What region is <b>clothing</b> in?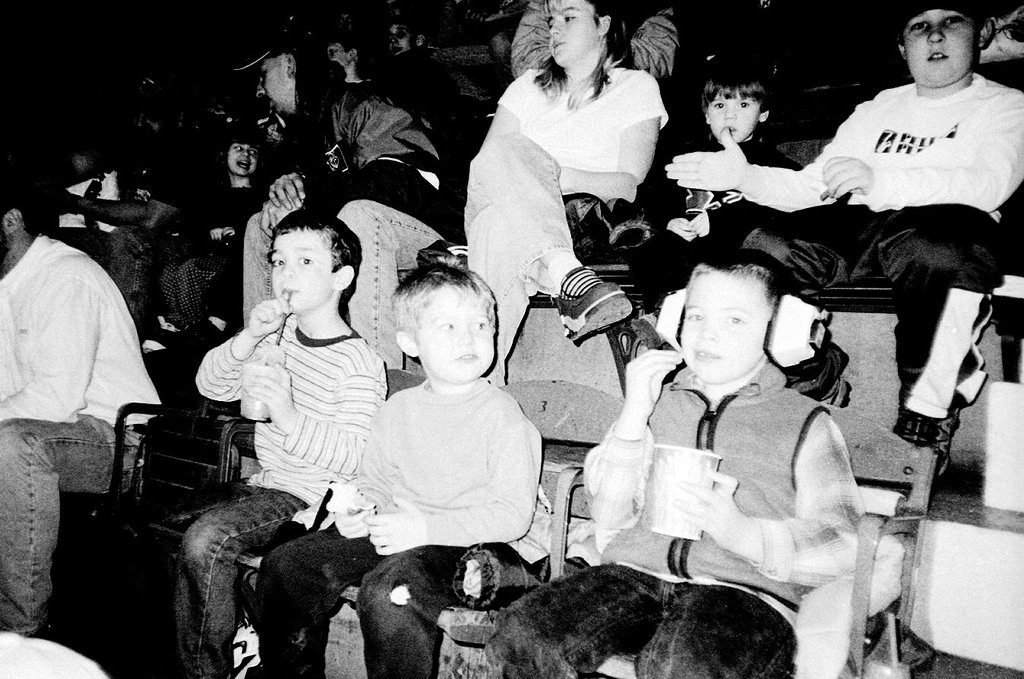
[x1=749, y1=52, x2=999, y2=466].
